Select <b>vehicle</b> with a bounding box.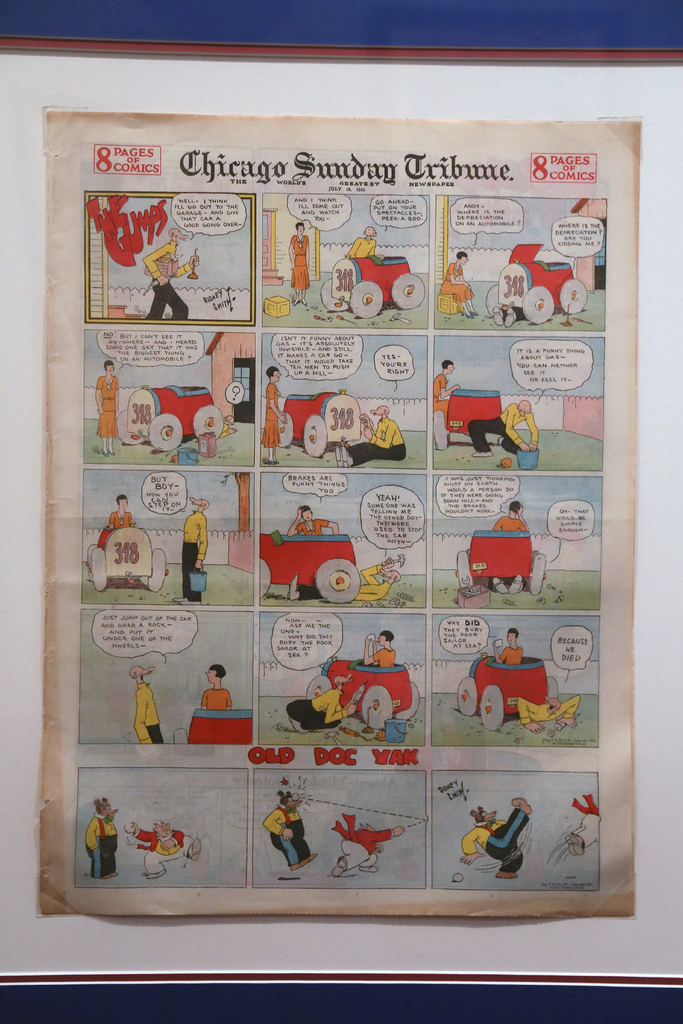
{"left": 257, "top": 527, "right": 362, "bottom": 604}.
